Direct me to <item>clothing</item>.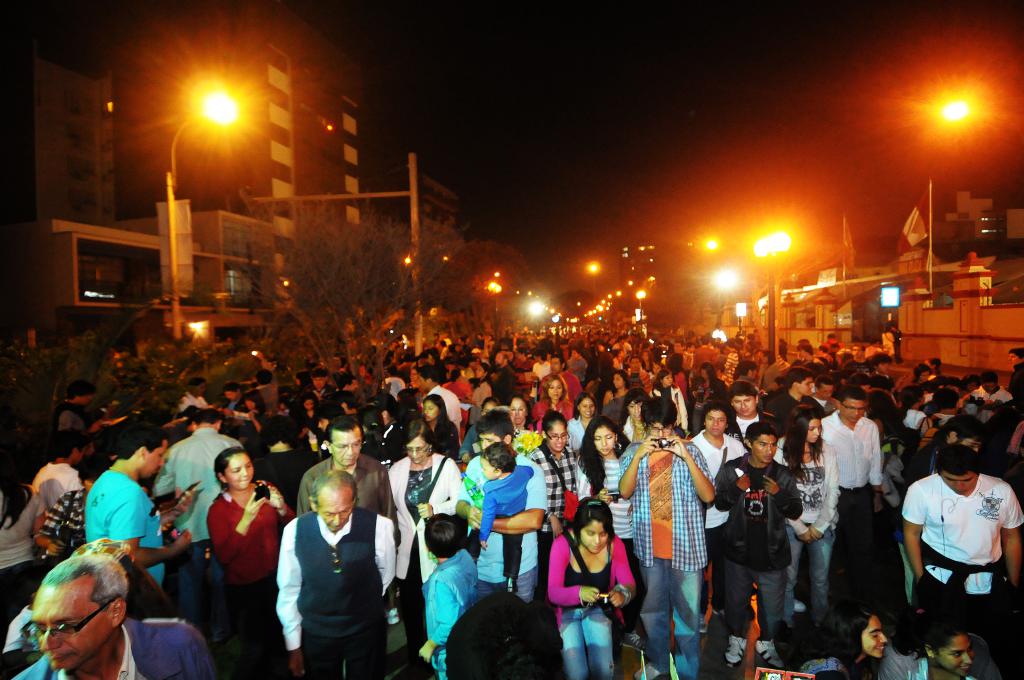
Direction: (x1=690, y1=426, x2=746, y2=615).
